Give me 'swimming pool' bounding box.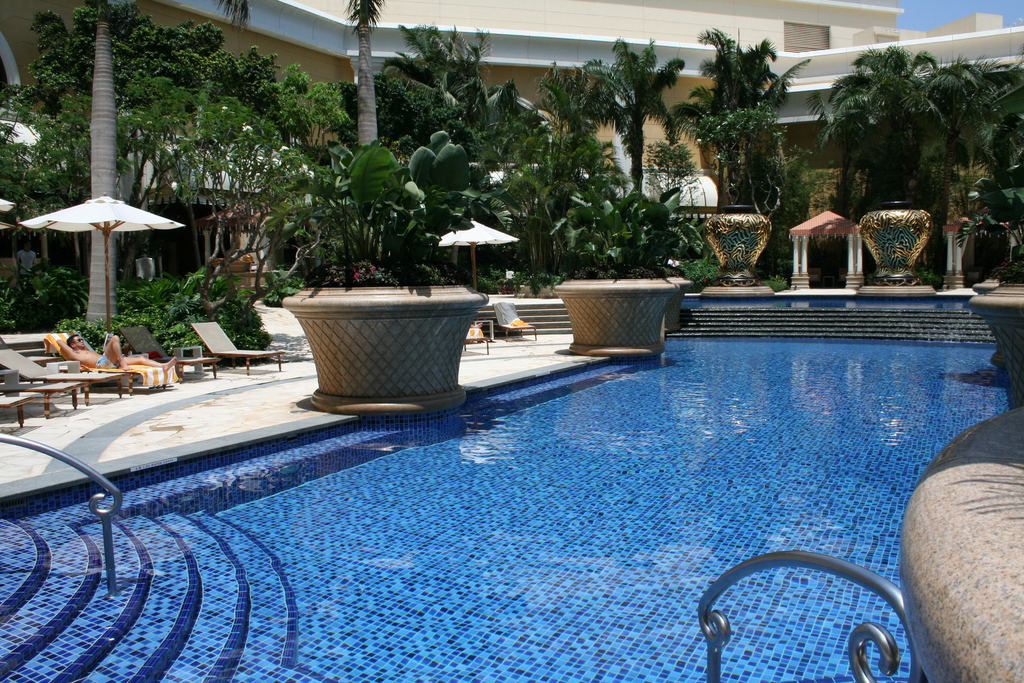
[676, 293, 1001, 337].
